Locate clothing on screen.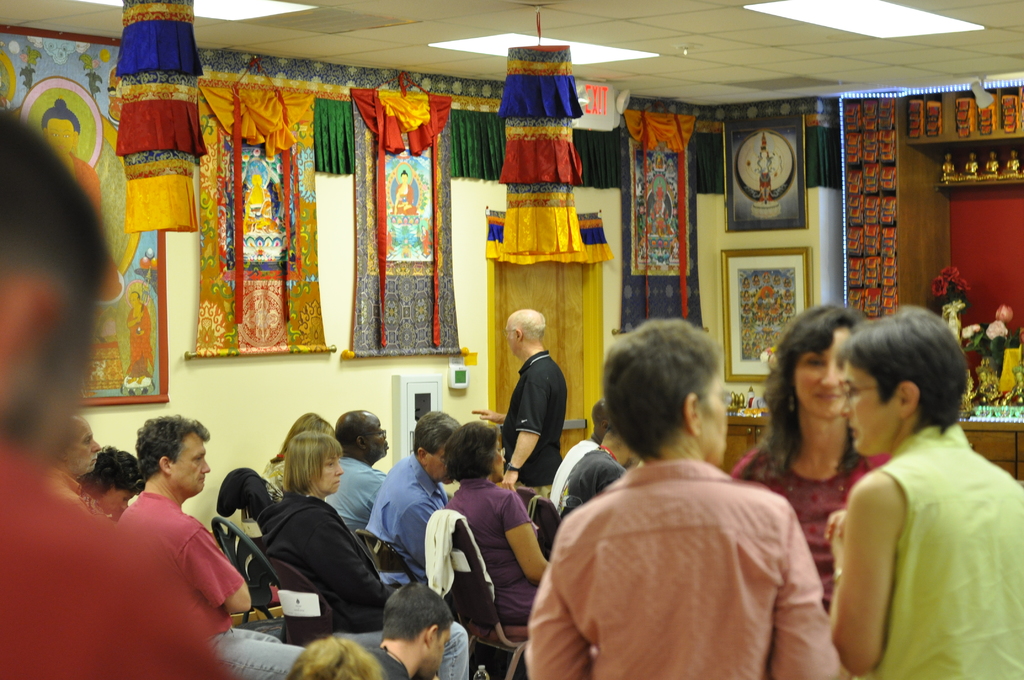
On screen at 246/489/394/627.
